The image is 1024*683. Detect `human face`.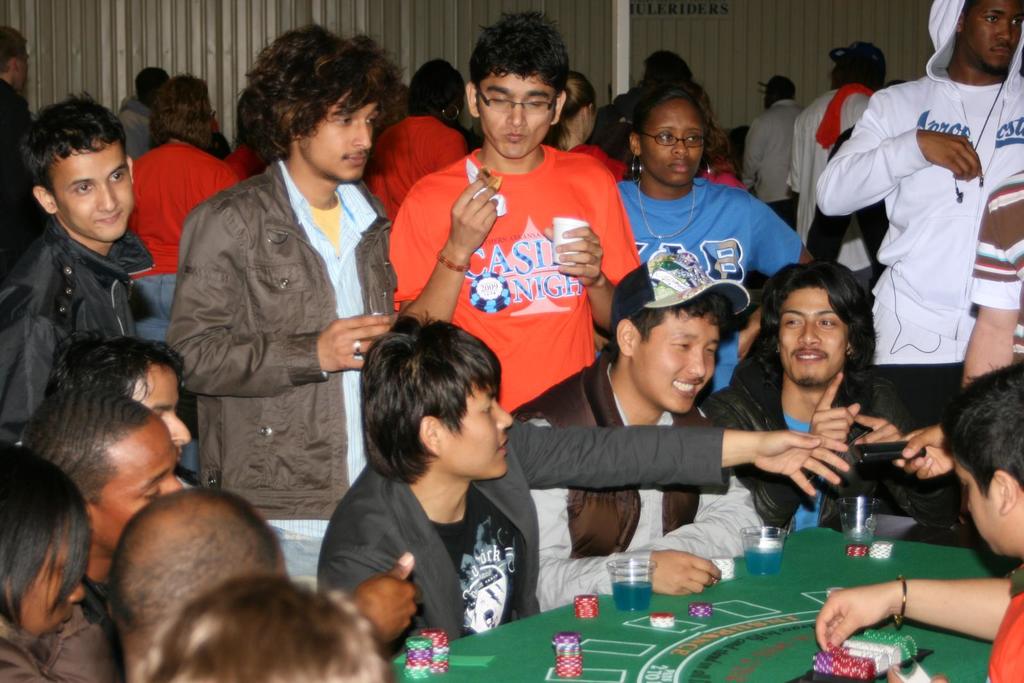
Detection: bbox(780, 287, 847, 383).
